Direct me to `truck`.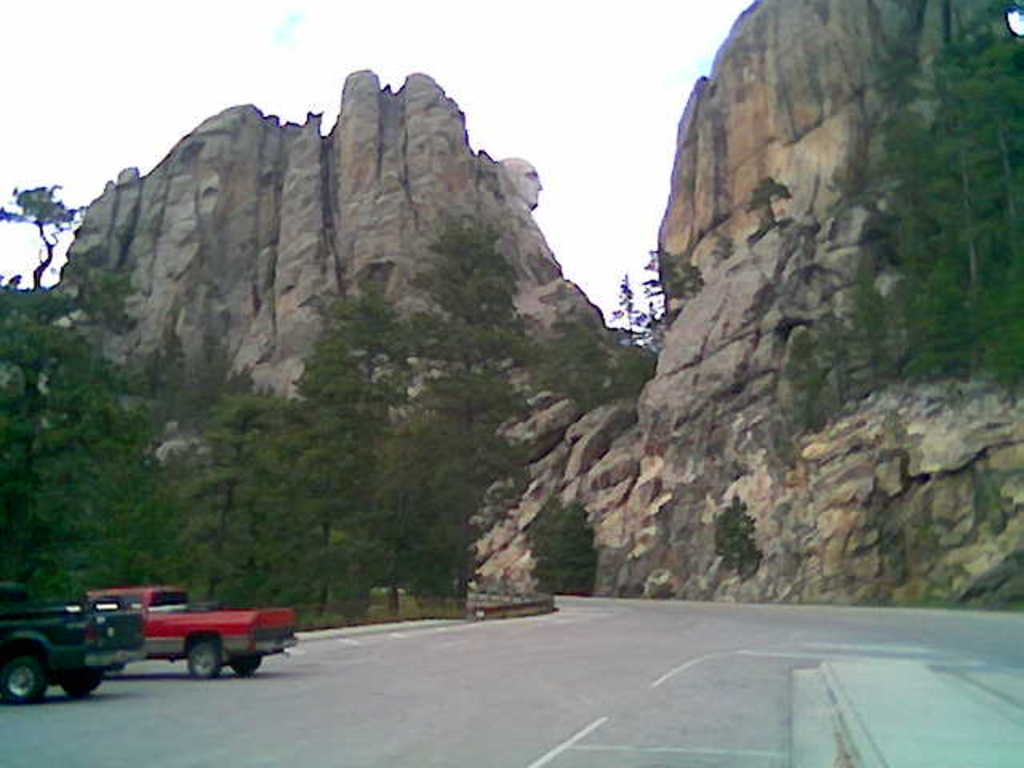
Direction: Rect(54, 600, 301, 686).
